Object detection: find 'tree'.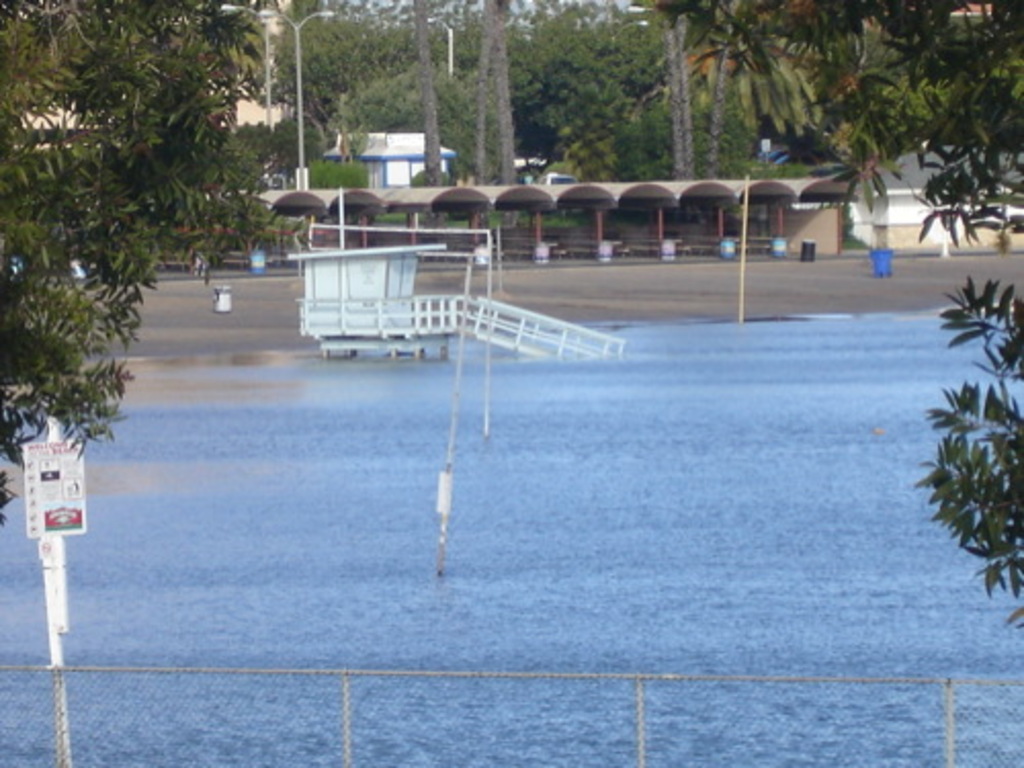
<bbox>475, 0, 496, 180</bbox>.
